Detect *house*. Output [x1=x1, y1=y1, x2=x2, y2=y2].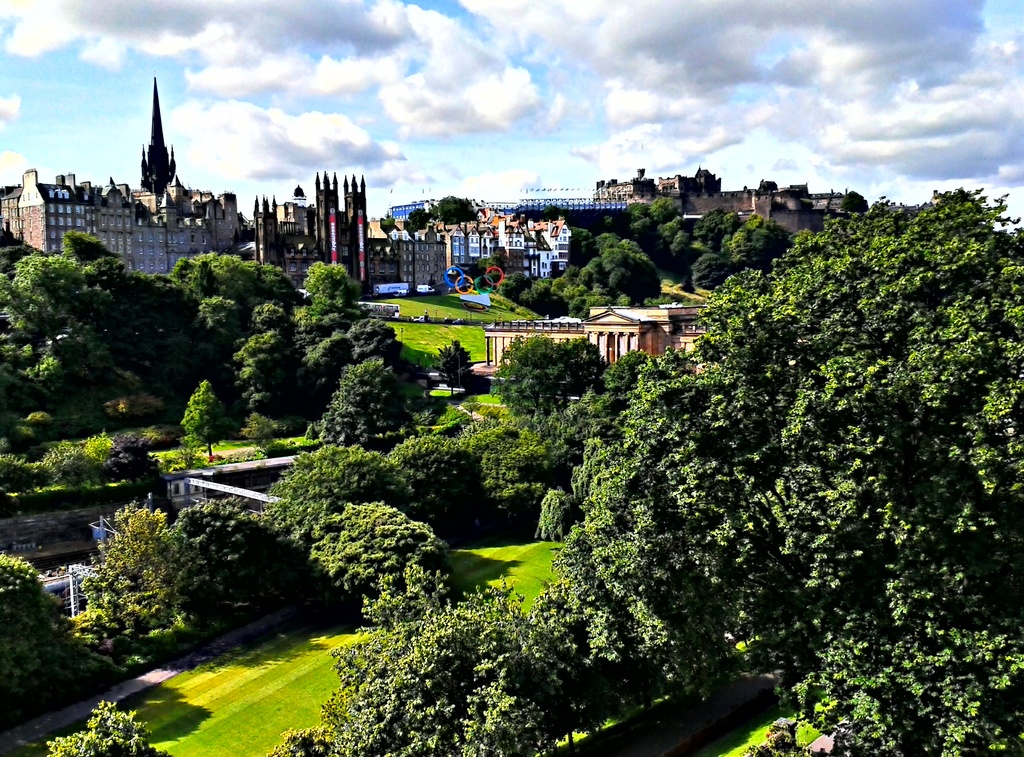
[x1=243, y1=165, x2=369, y2=298].
